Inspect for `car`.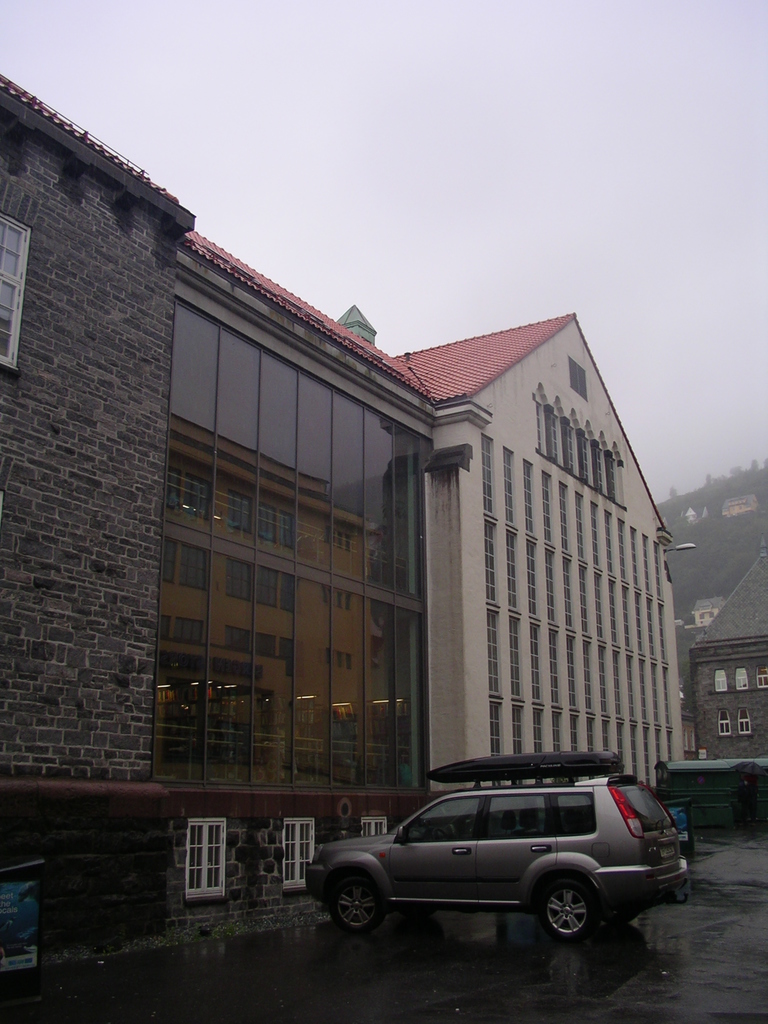
Inspection: 303 749 689 941.
